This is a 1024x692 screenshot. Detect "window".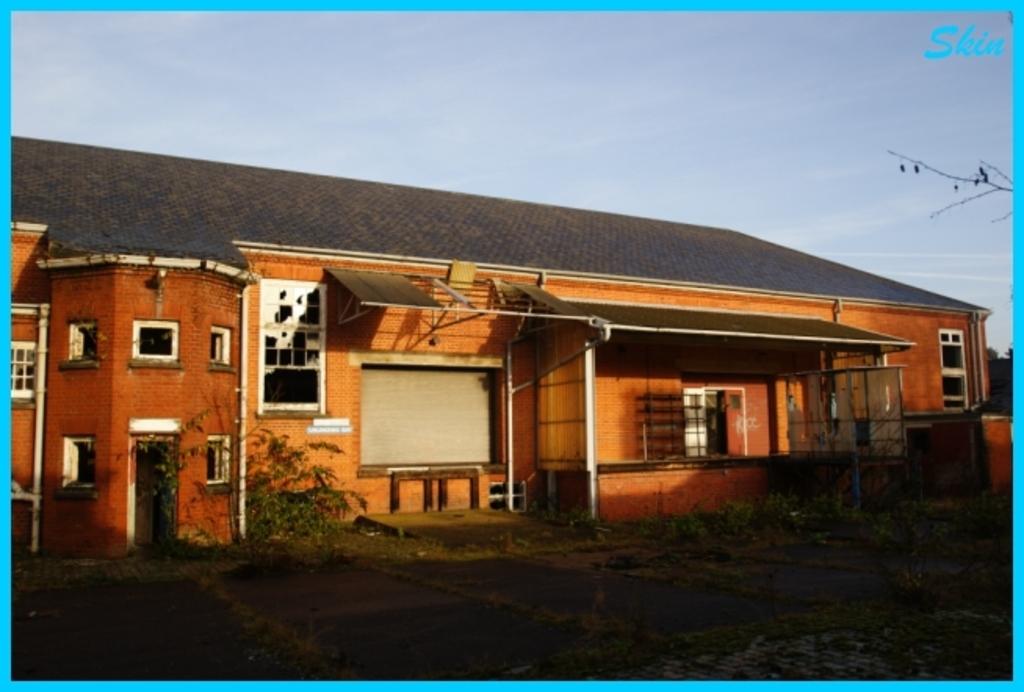
208 327 236 377.
